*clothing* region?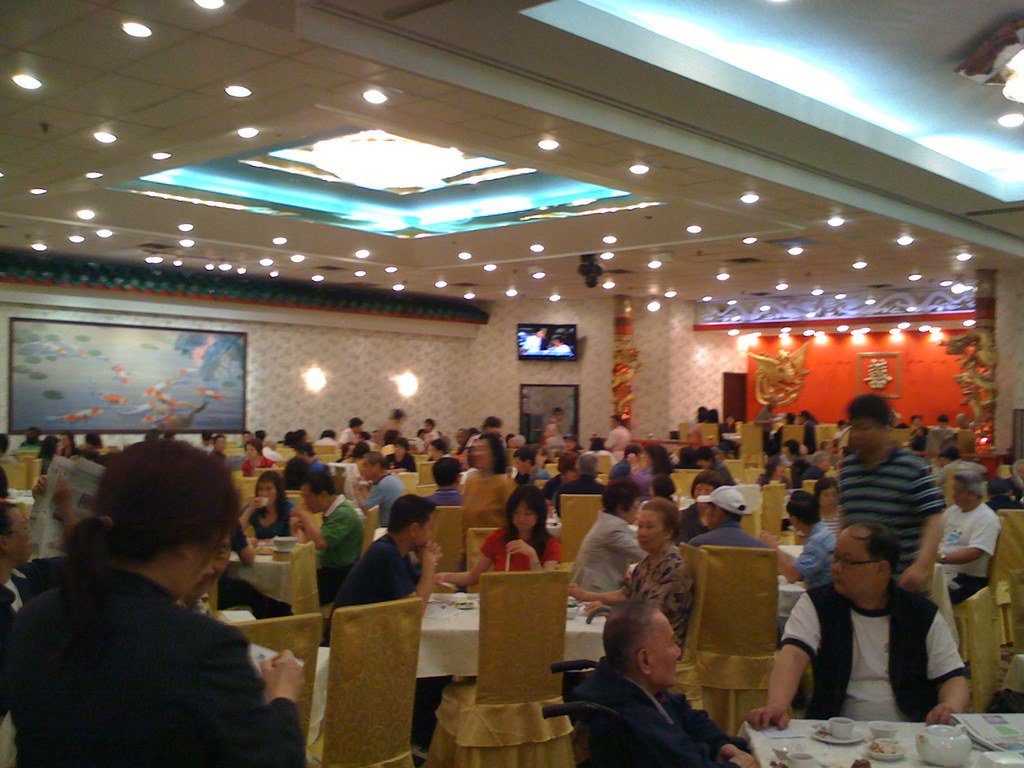
bbox=[328, 535, 412, 613]
